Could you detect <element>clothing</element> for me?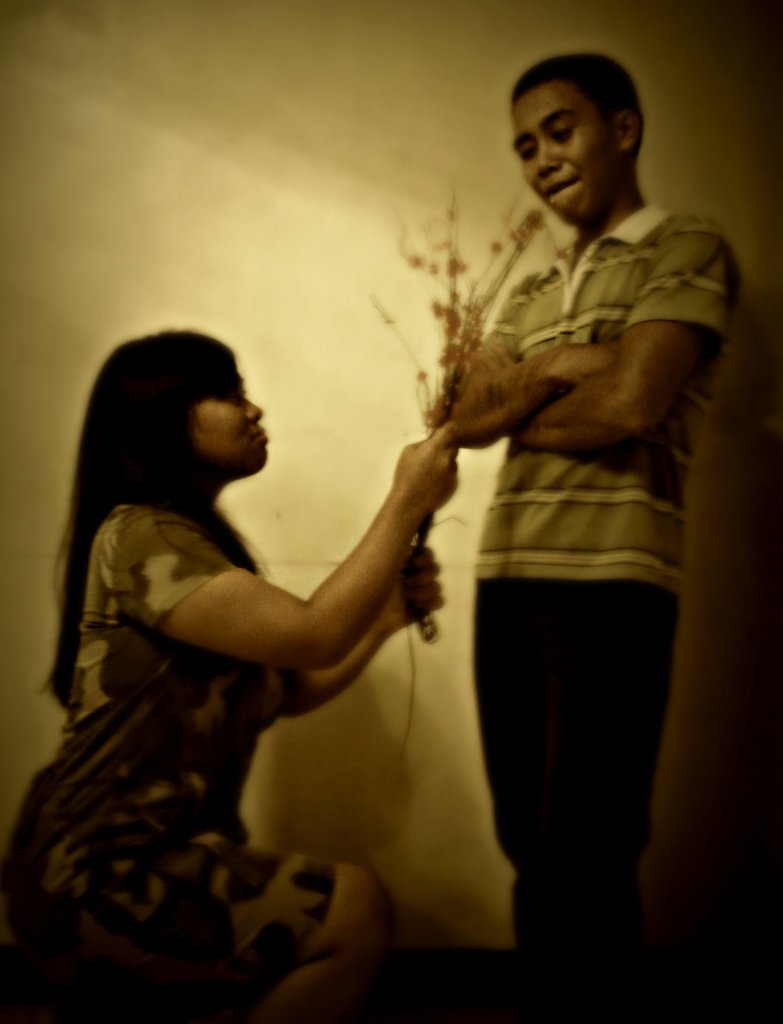
Detection result: crop(474, 578, 672, 1014).
